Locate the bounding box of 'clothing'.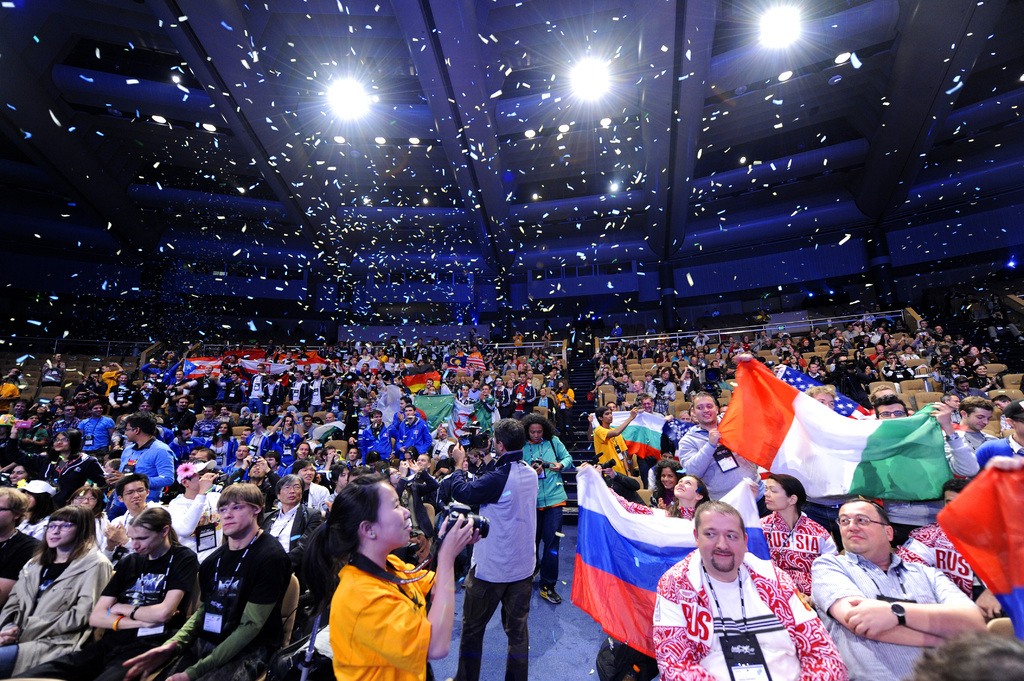
Bounding box: Rect(635, 409, 662, 479).
